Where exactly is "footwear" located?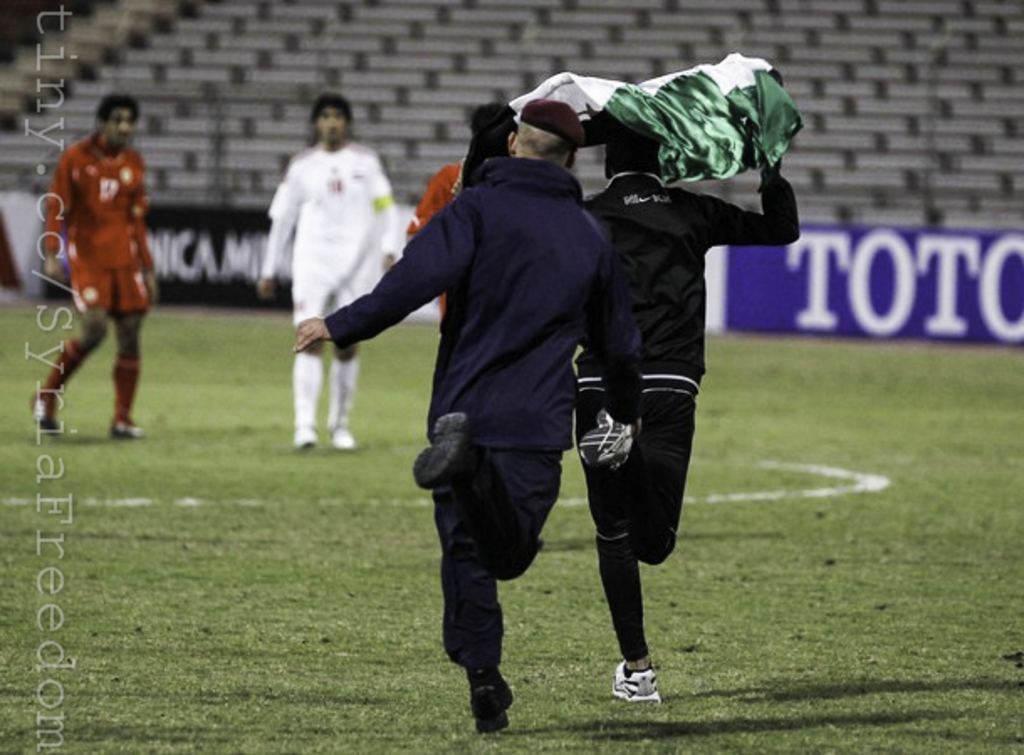
Its bounding box is region(463, 669, 517, 733).
